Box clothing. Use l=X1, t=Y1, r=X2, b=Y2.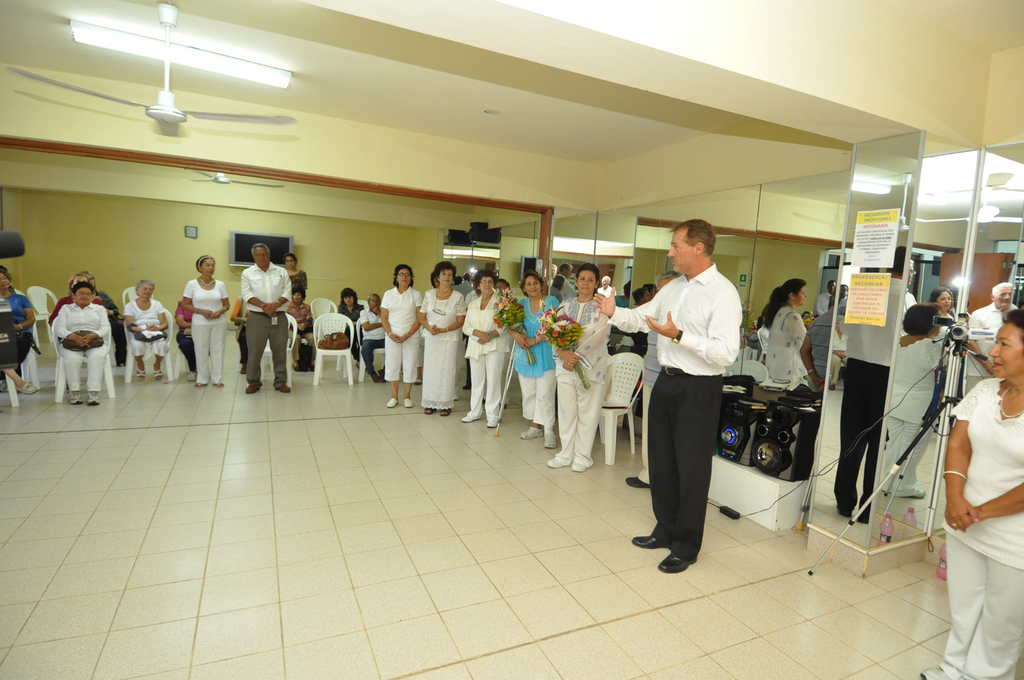
l=466, t=295, r=510, b=421.
